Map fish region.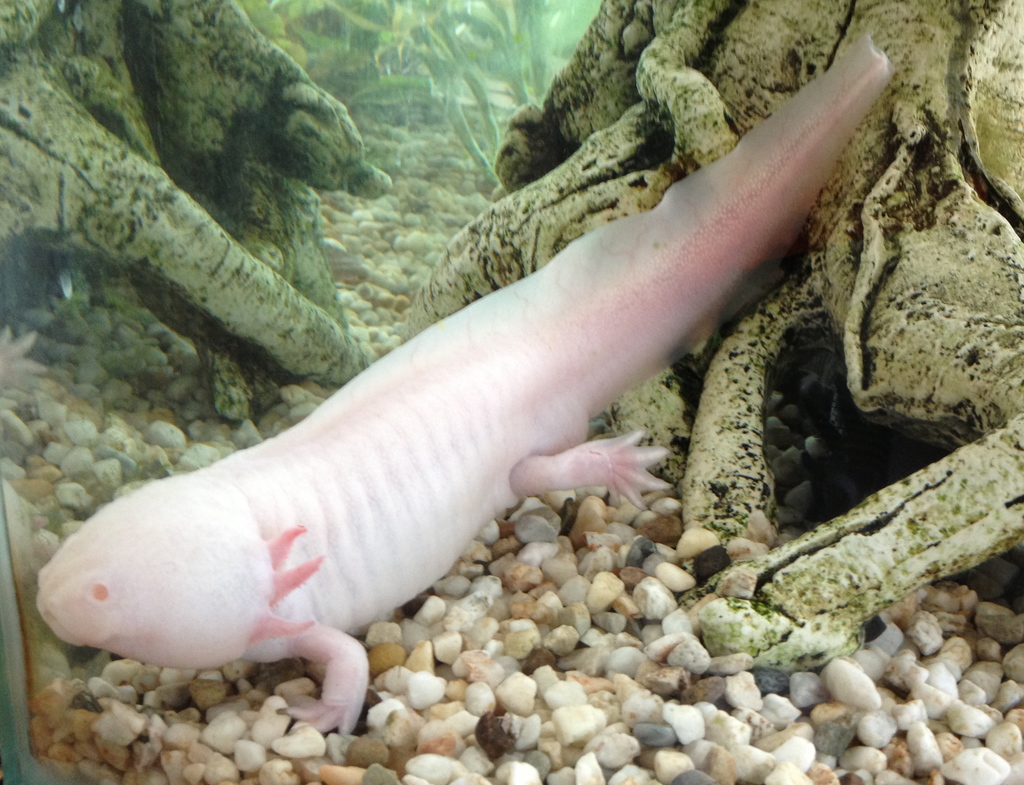
Mapped to rect(54, 30, 886, 718).
